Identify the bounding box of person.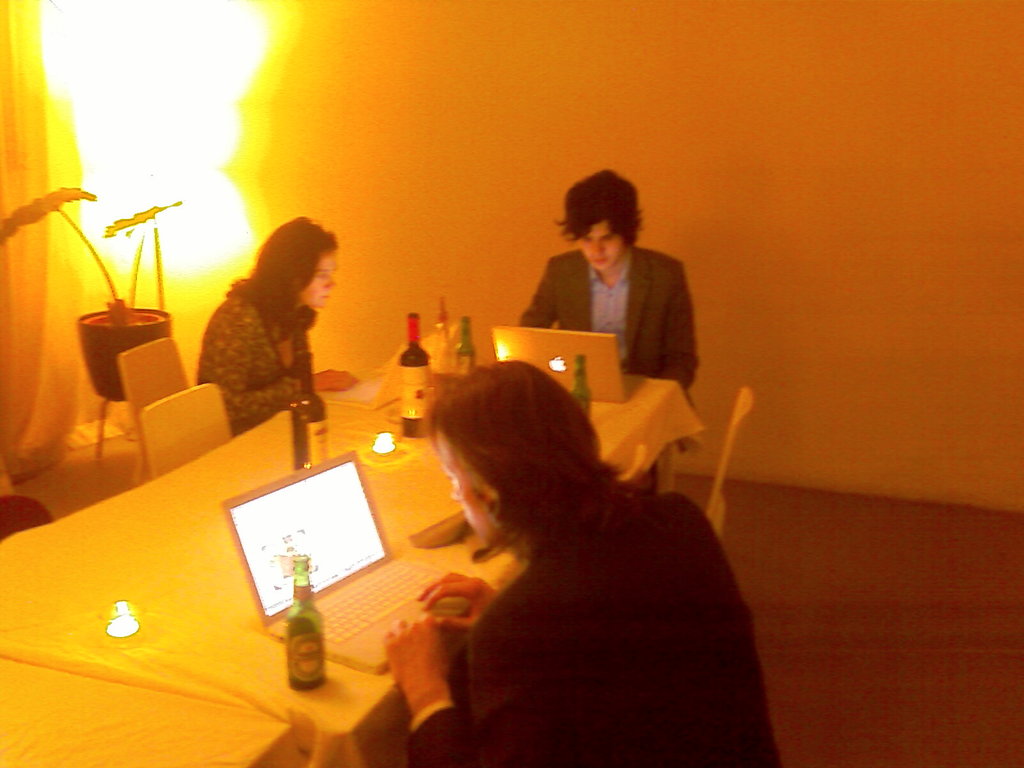
<box>193,216,344,421</box>.
